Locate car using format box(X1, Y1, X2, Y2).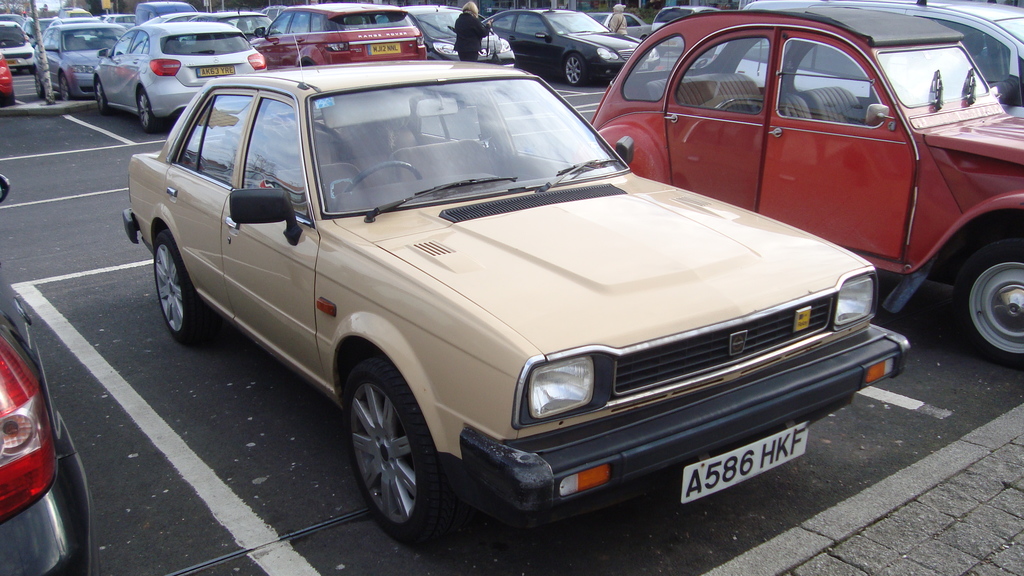
box(578, 3, 1020, 362).
